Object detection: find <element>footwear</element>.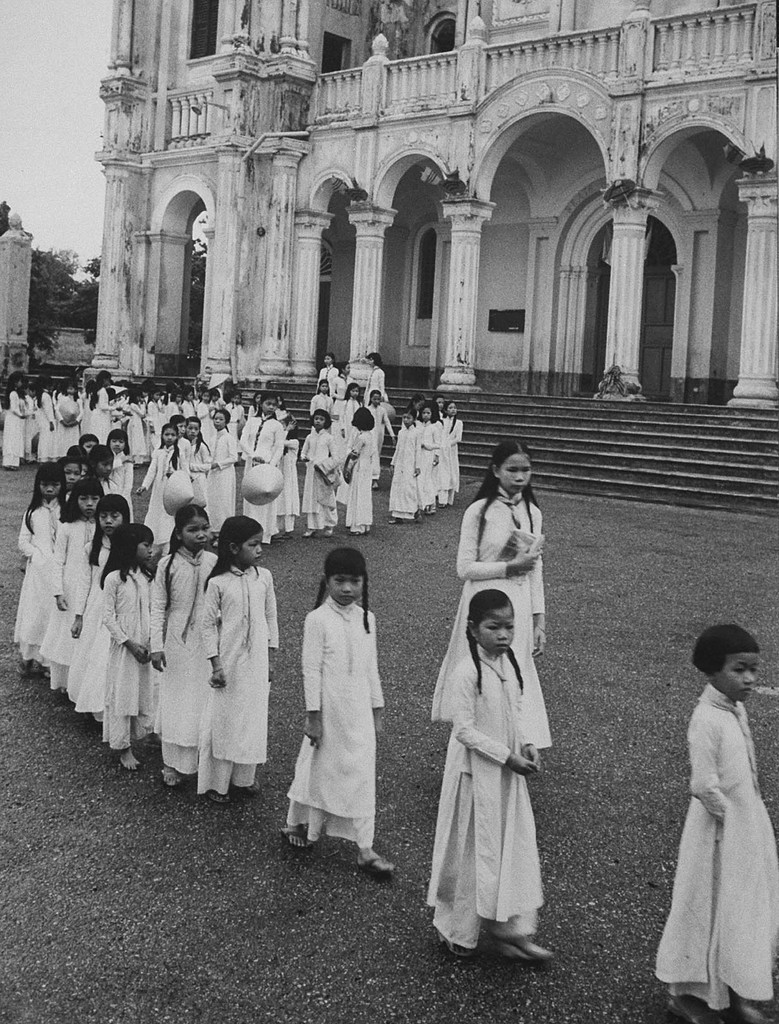
x1=359, y1=855, x2=401, y2=881.
